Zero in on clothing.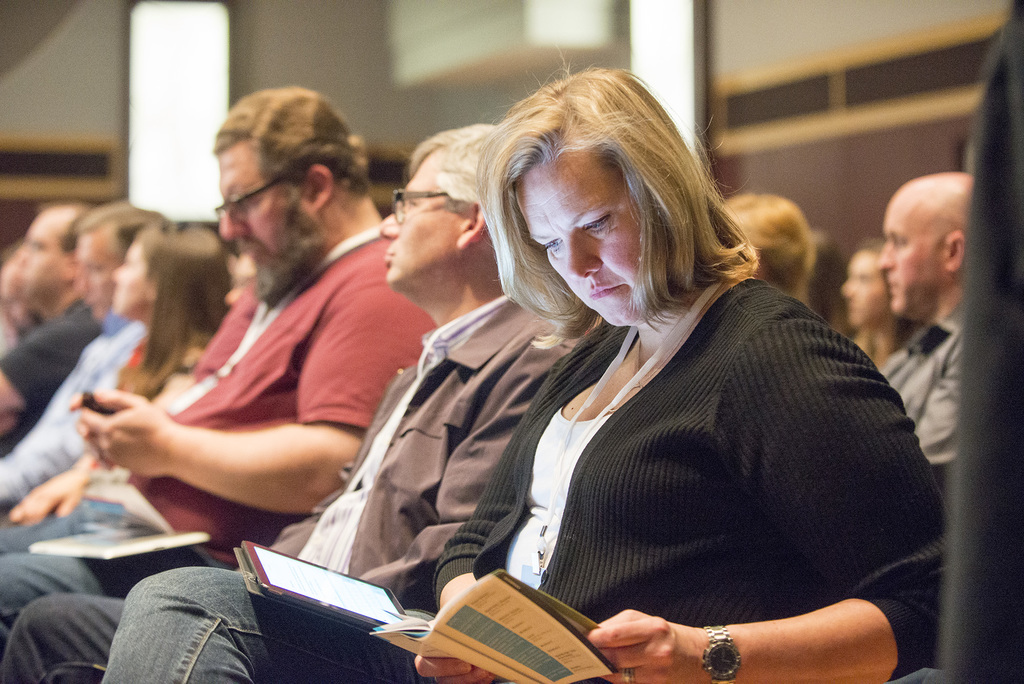
Zeroed in: x1=941 y1=15 x2=1023 y2=683.
